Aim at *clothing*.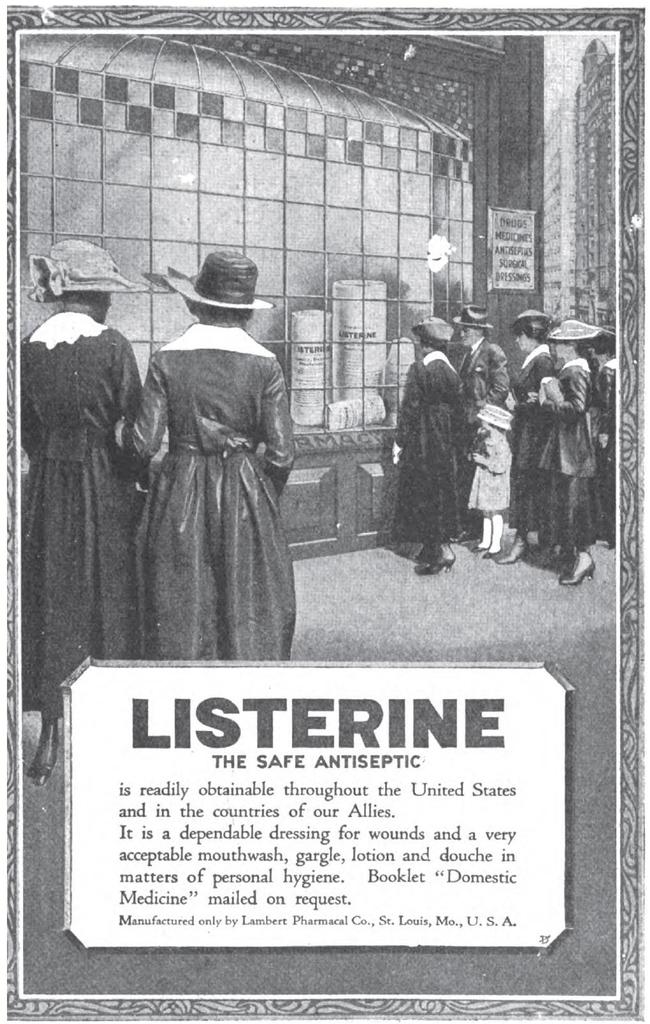
Aimed at BBox(577, 372, 610, 547).
